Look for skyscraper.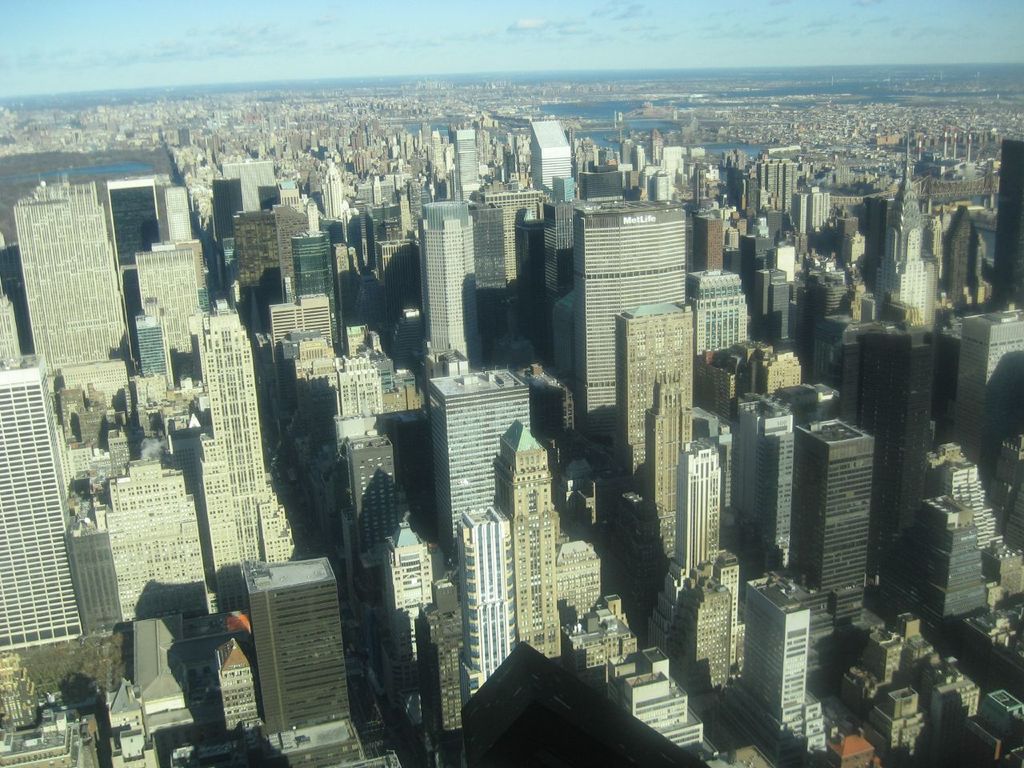
Found: select_region(443, 426, 559, 726).
